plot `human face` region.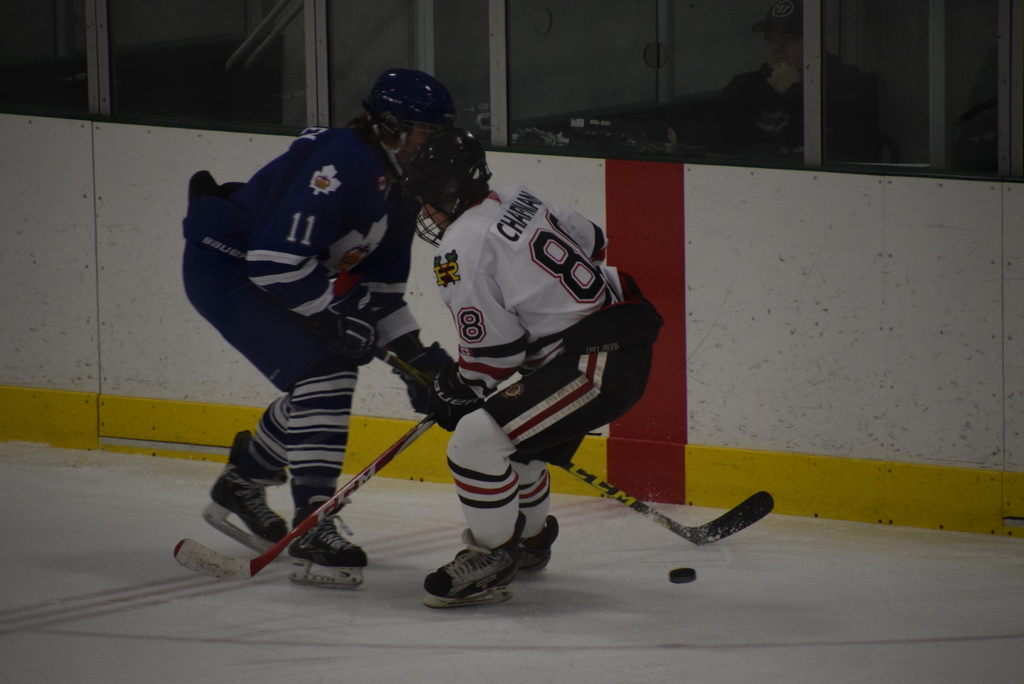
Plotted at (left=415, top=196, right=452, bottom=231).
